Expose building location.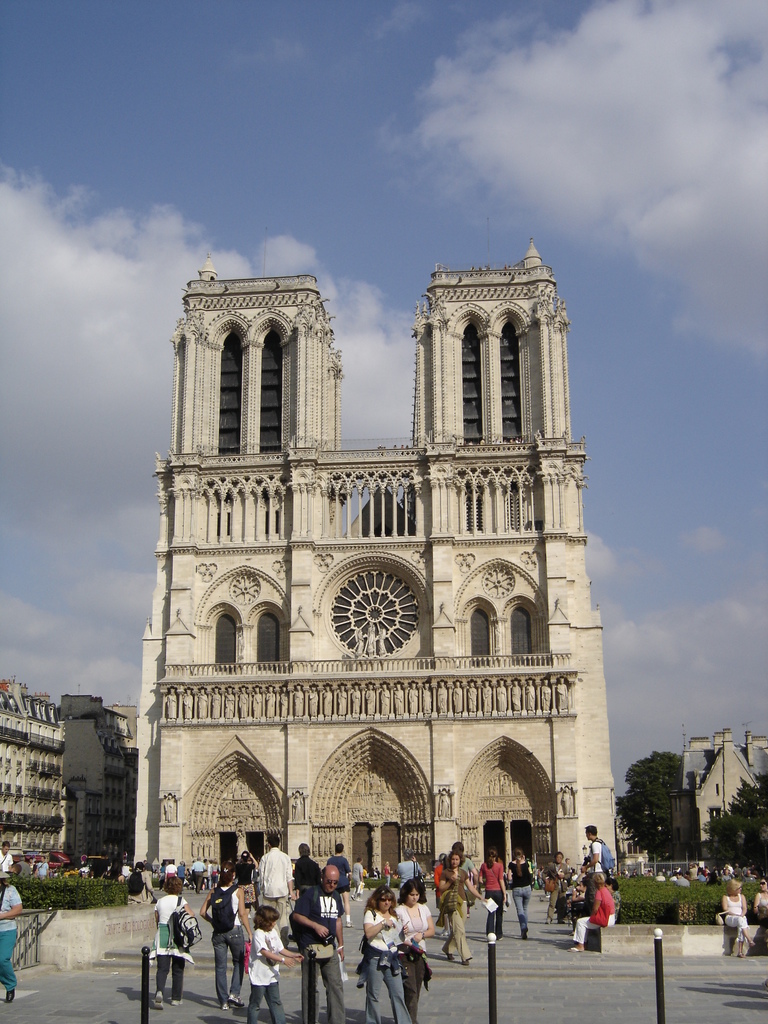
Exposed at (x1=131, y1=236, x2=620, y2=892).
